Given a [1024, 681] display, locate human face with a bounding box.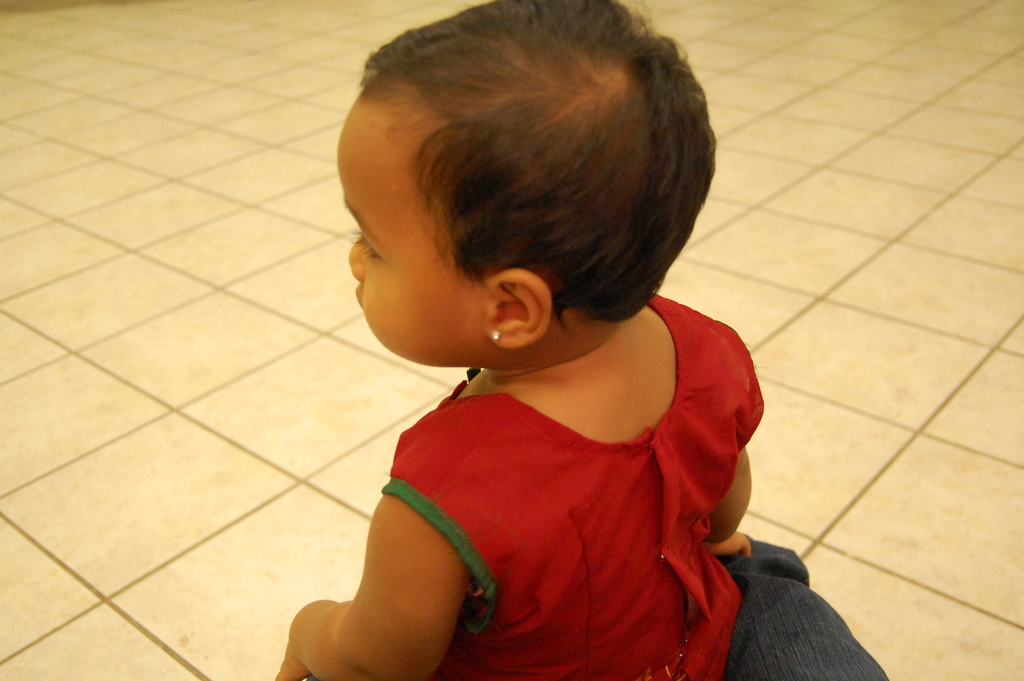
Located: (x1=339, y1=90, x2=500, y2=366).
